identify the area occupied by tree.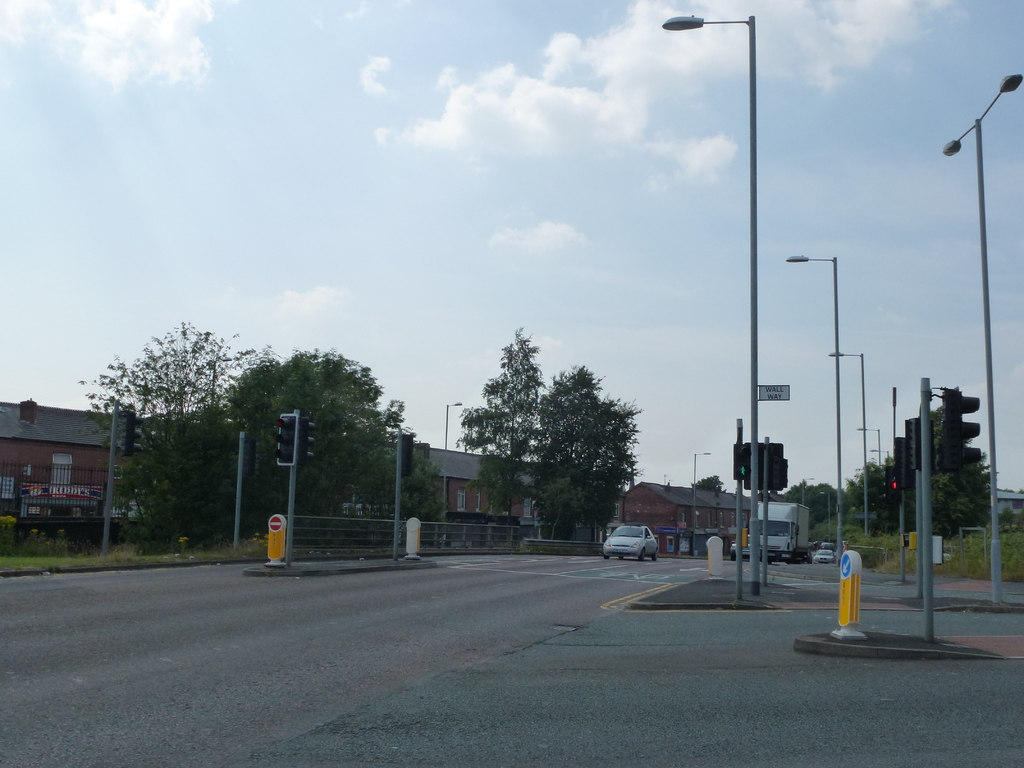
Area: BBox(691, 471, 723, 491).
